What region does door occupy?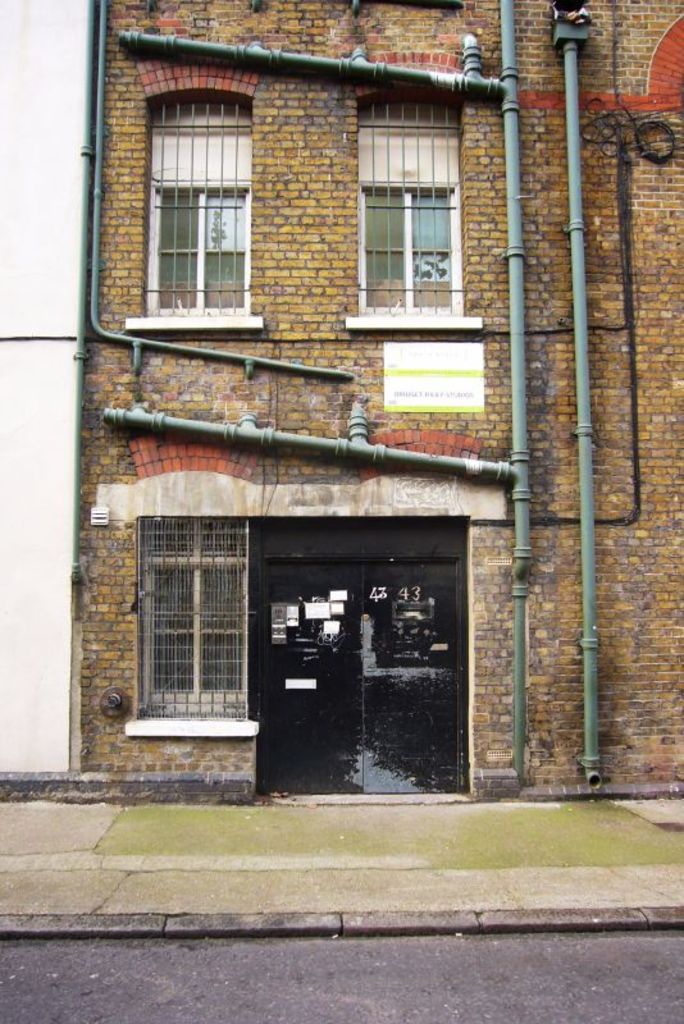
locate(256, 563, 452, 796).
